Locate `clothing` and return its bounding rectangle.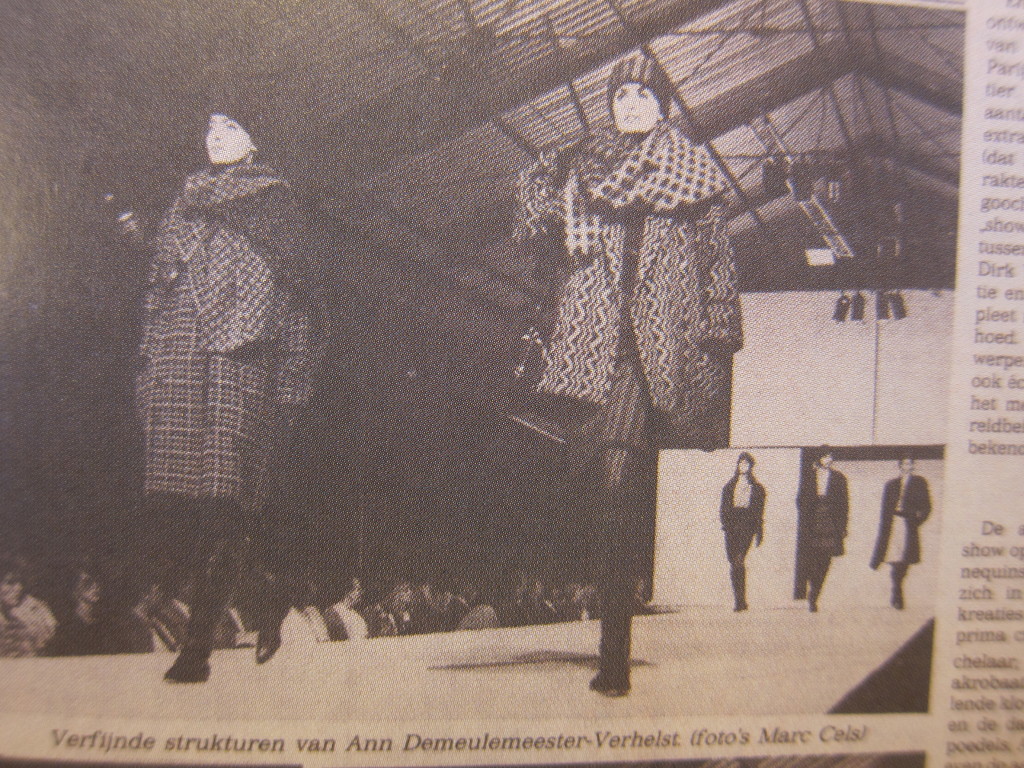
left=797, top=461, right=859, bottom=609.
